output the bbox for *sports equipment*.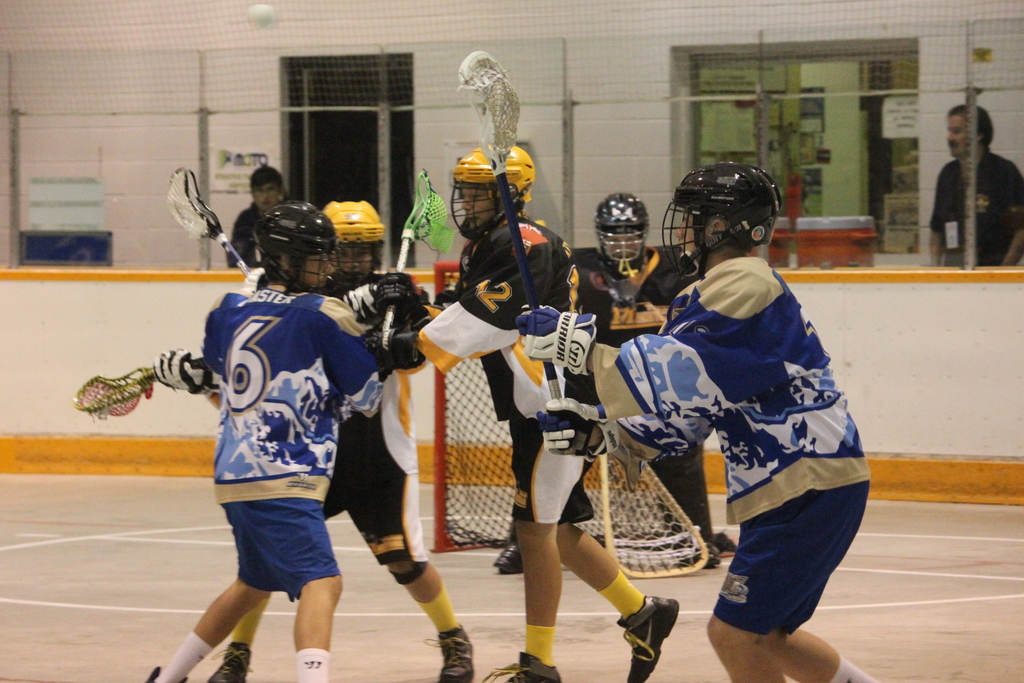
[left=511, top=305, right=593, bottom=378].
